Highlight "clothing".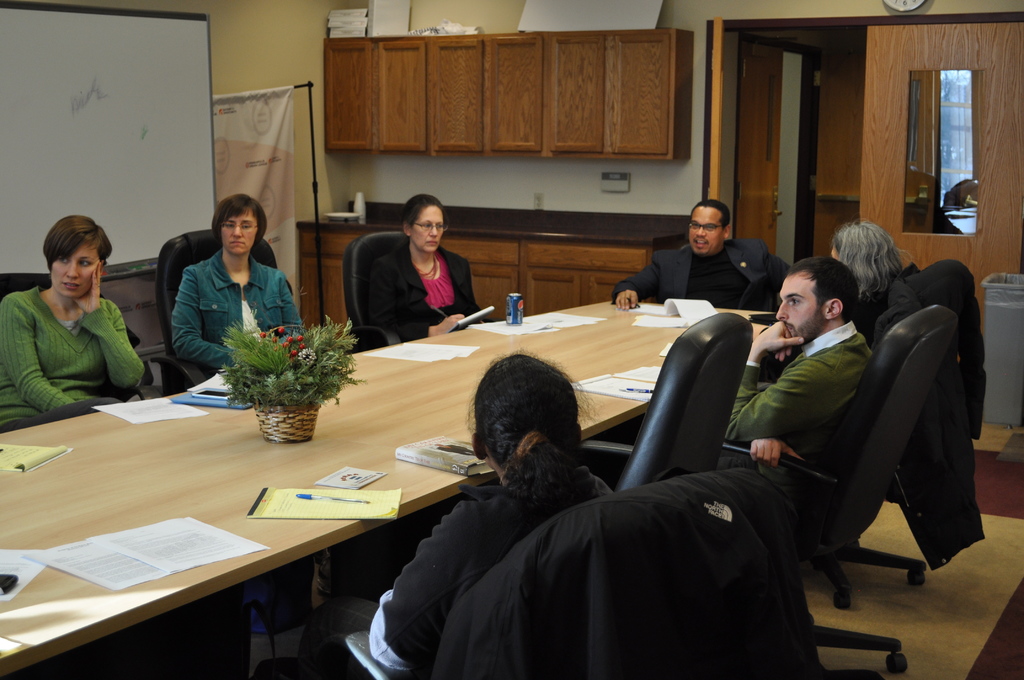
Highlighted region: Rect(871, 266, 993, 570).
